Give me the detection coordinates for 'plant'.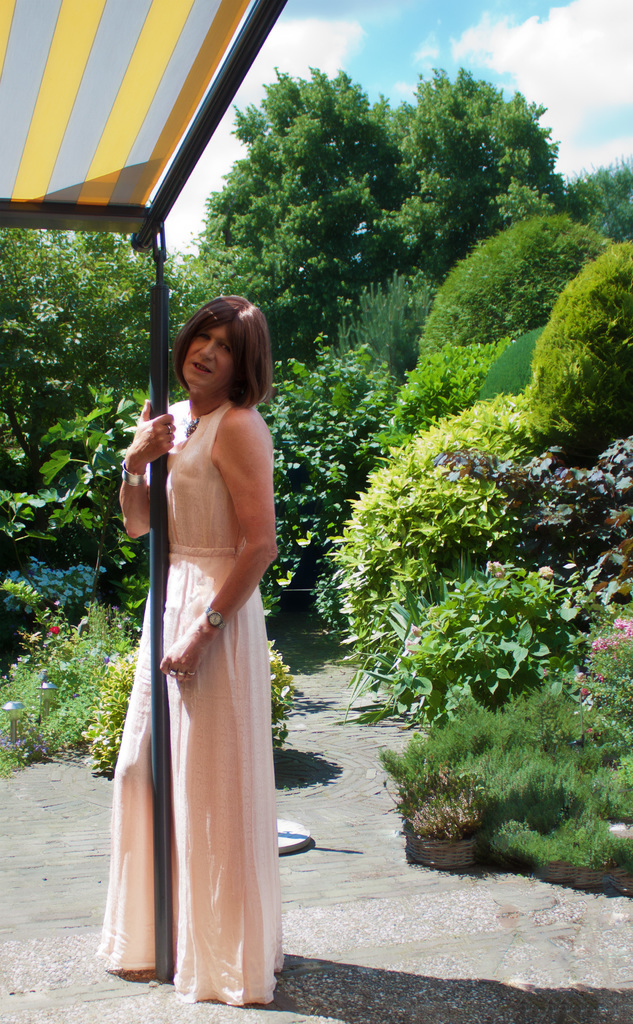
l=345, t=265, r=488, b=392.
